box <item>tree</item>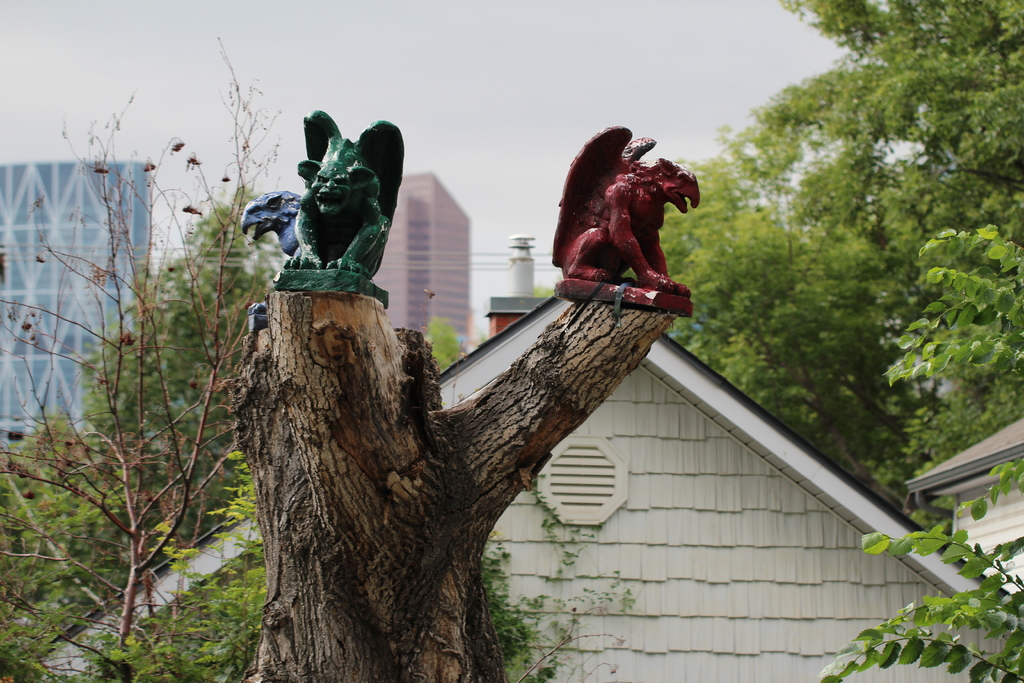
{"left": 810, "top": 190, "right": 1023, "bottom": 682}
